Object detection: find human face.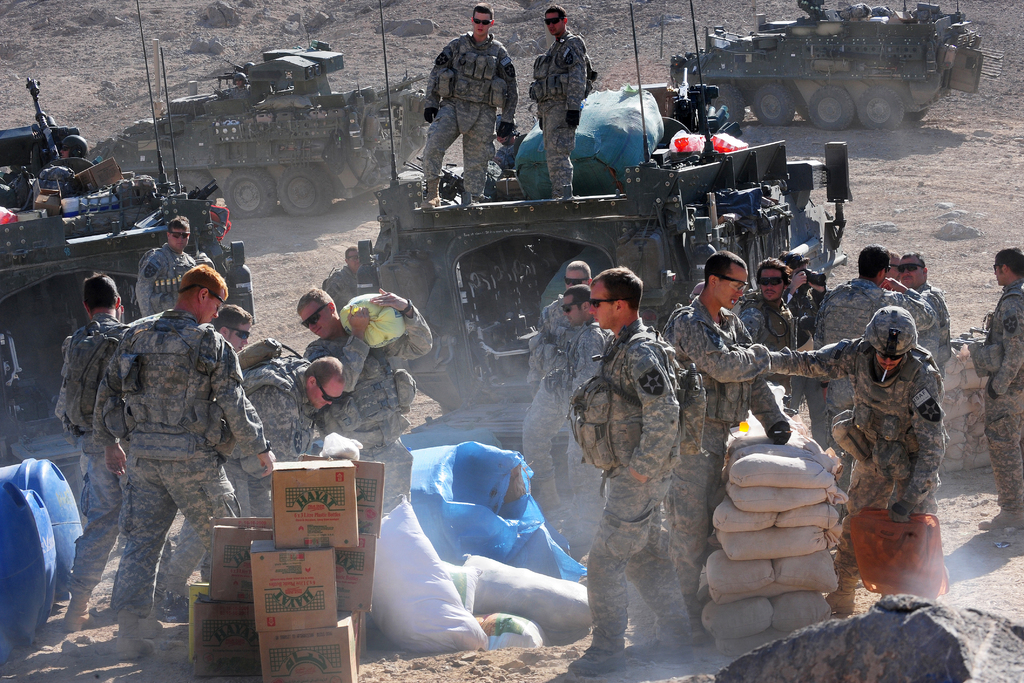
173, 229, 189, 254.
